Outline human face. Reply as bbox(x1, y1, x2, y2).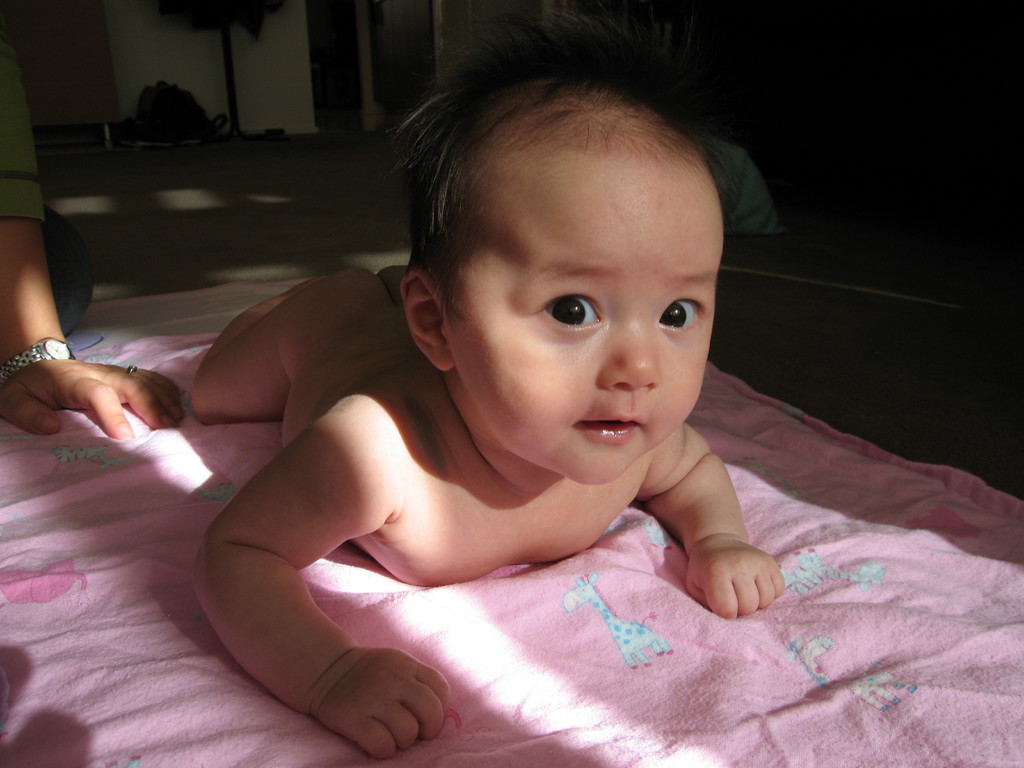
bbox(420, 113, 733, 493).
